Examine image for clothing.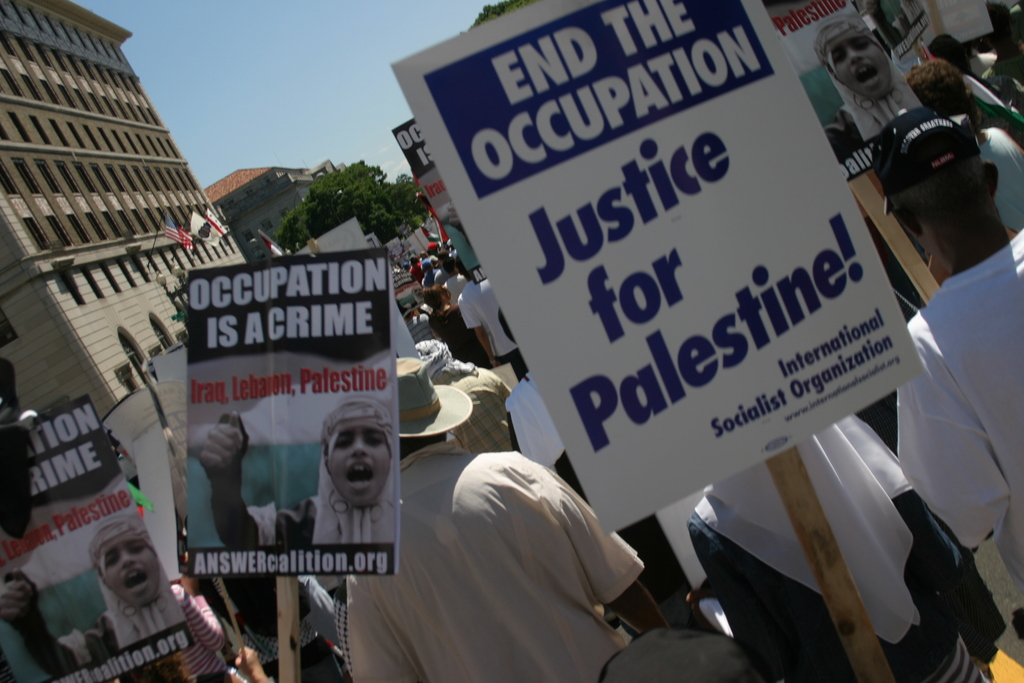
Examination result: 353 440 643 682.
